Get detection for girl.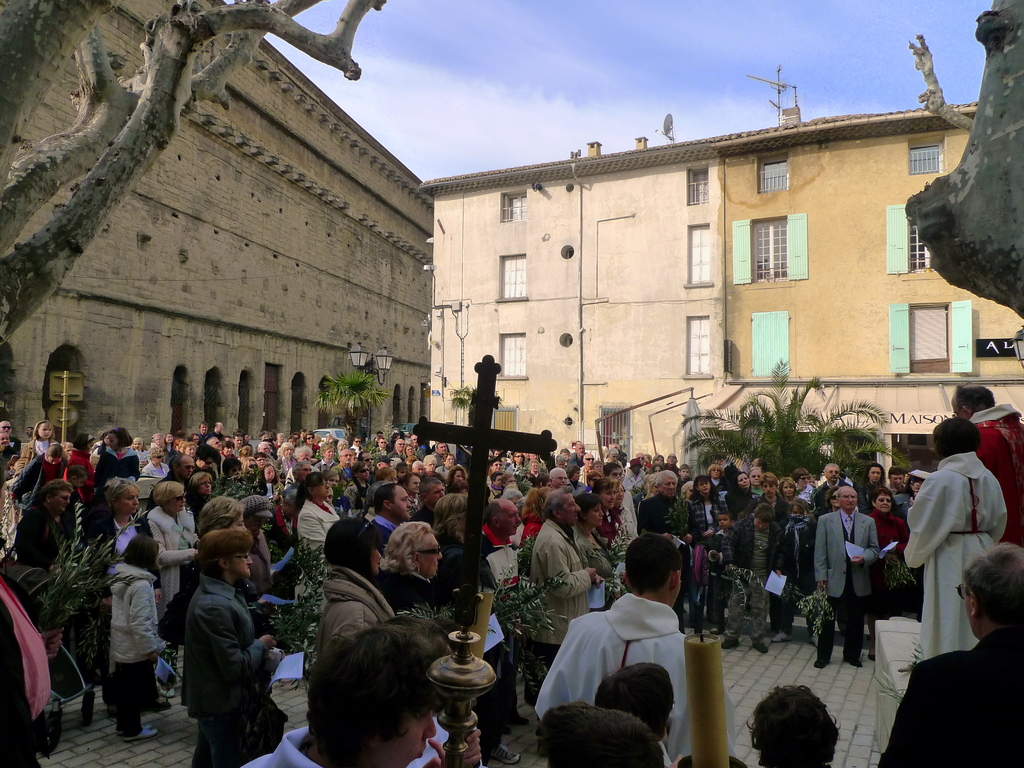
Detection: [62, 431, 93, 502].
